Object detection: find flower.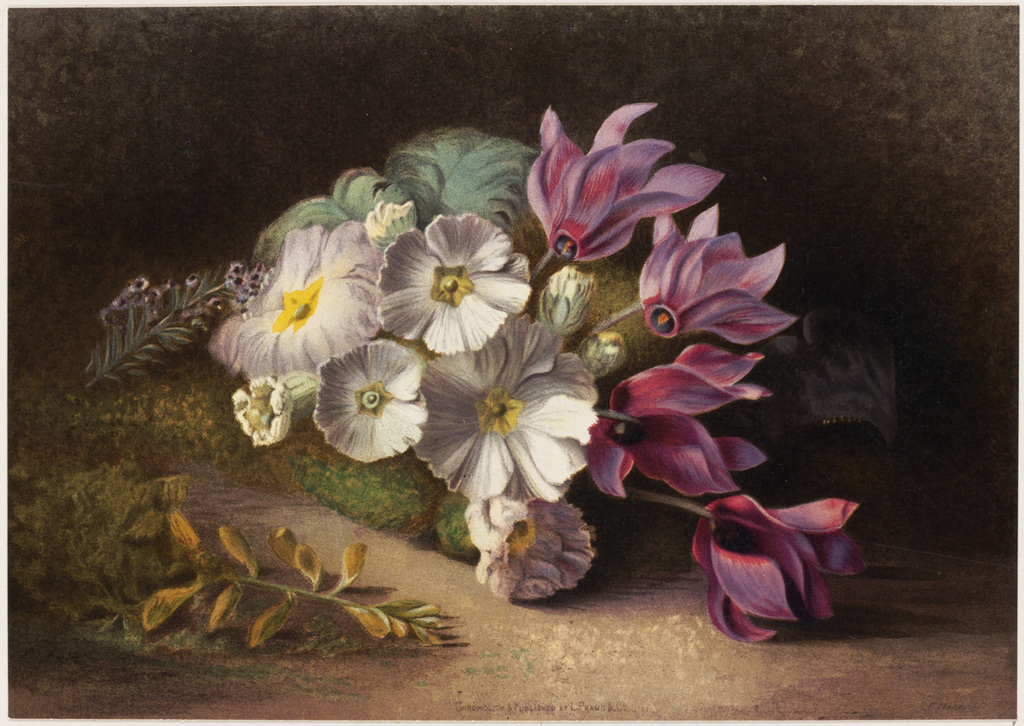
select_region(650, 199, 794, 346).
